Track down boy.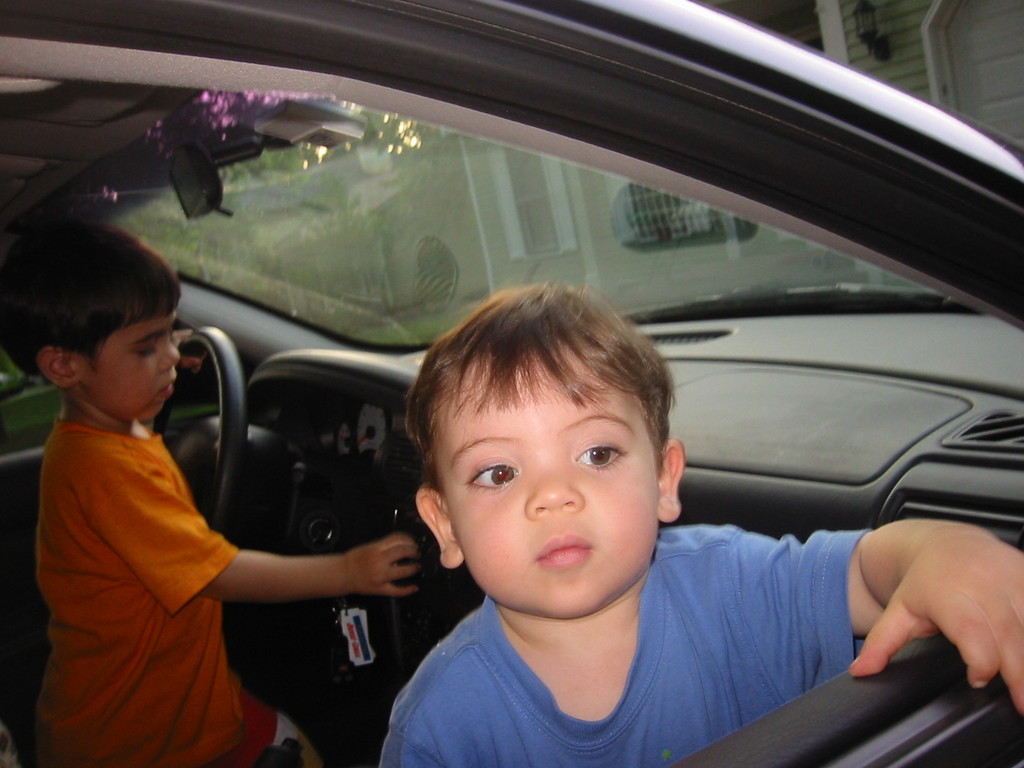
Tracked to rect(378, 280, 1023, 767).
